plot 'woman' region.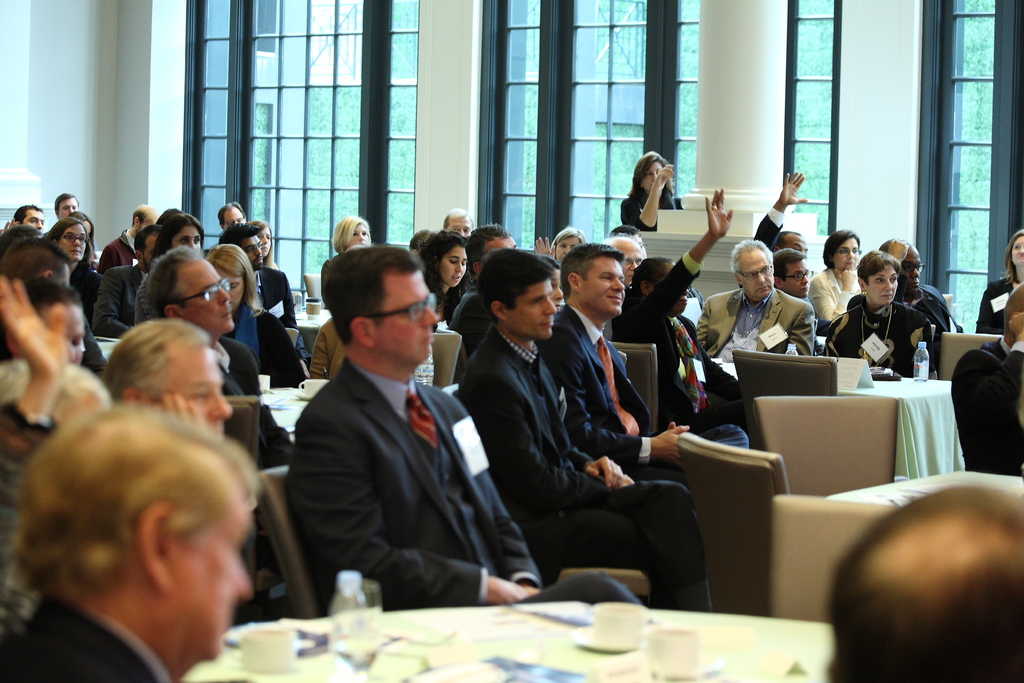
Plotted at <box>328,212,378,251</box>.
